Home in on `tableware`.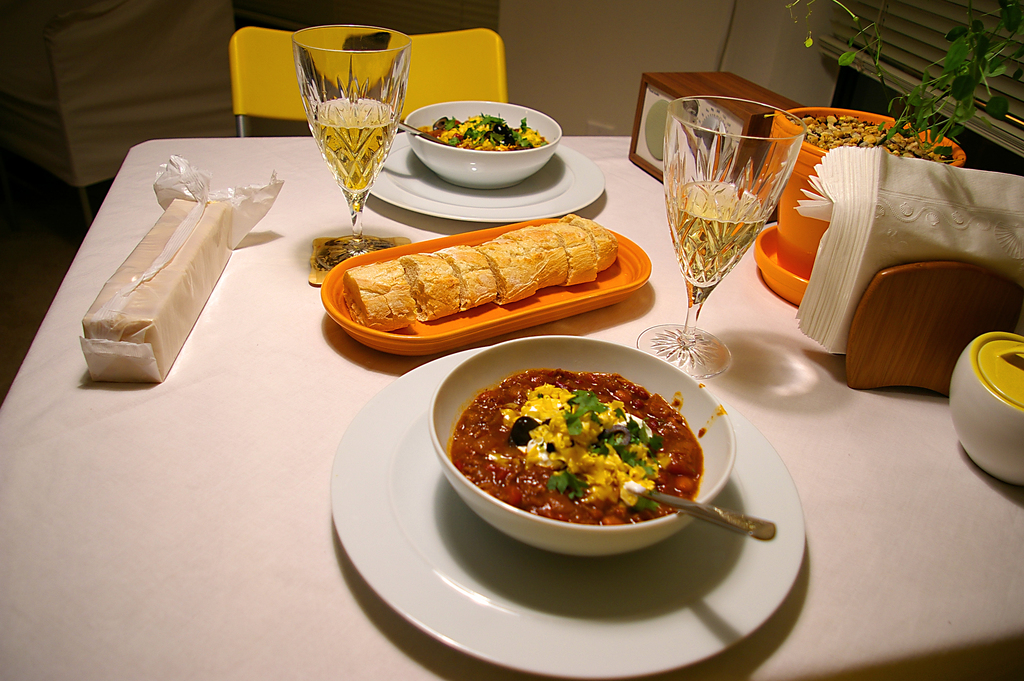
Homed in at box=[326, 345, 808, 680].
